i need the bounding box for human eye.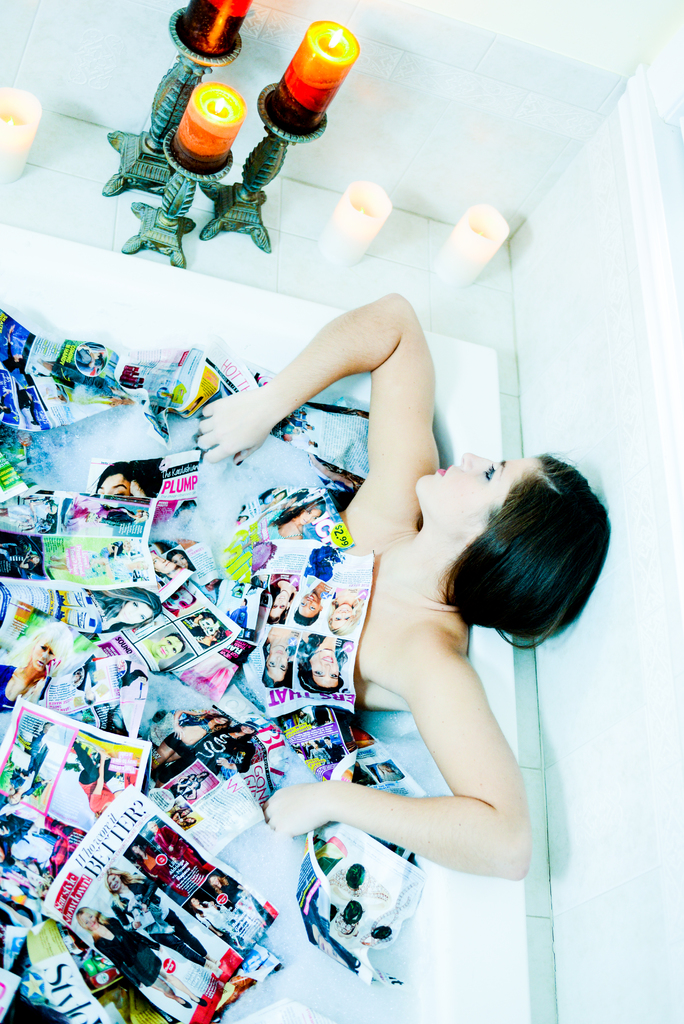
Here it is: {"left": 476, "top": 462, "right": 501, "bottom": 485}.
